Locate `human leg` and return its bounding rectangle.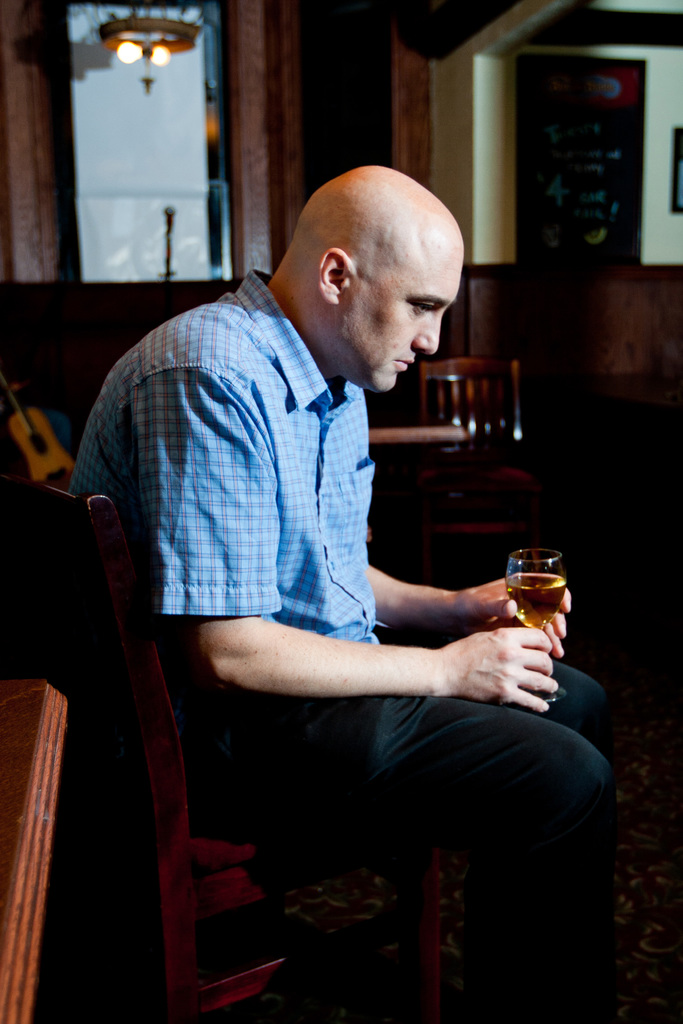
<bbox>192, 638, 613, 1023</bbox>.
